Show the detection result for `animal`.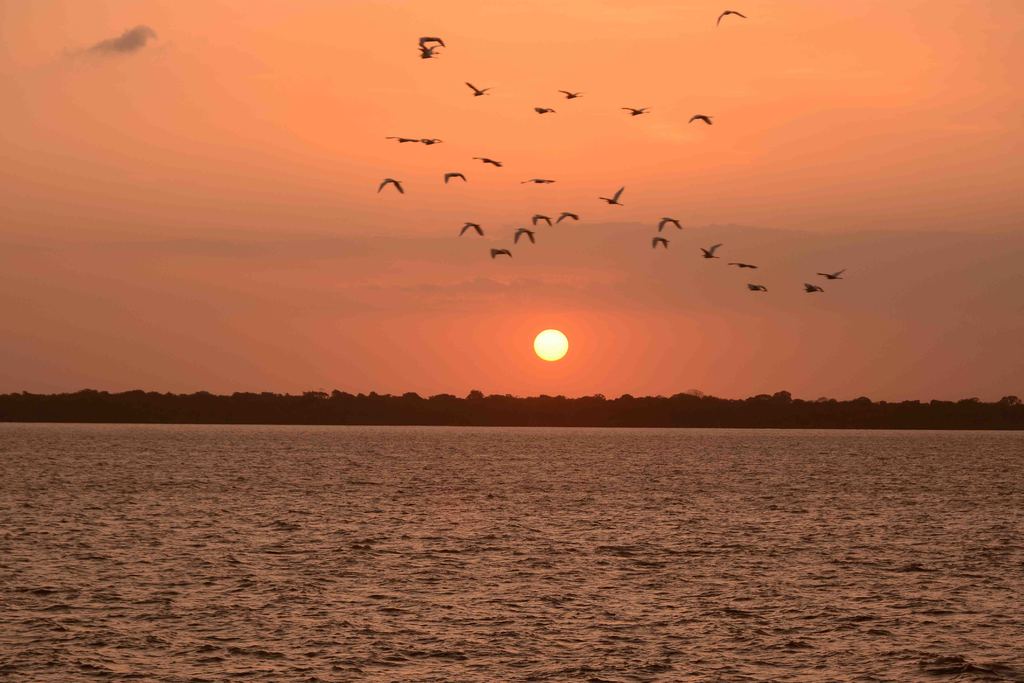
box(380, 179, 403, 191).
